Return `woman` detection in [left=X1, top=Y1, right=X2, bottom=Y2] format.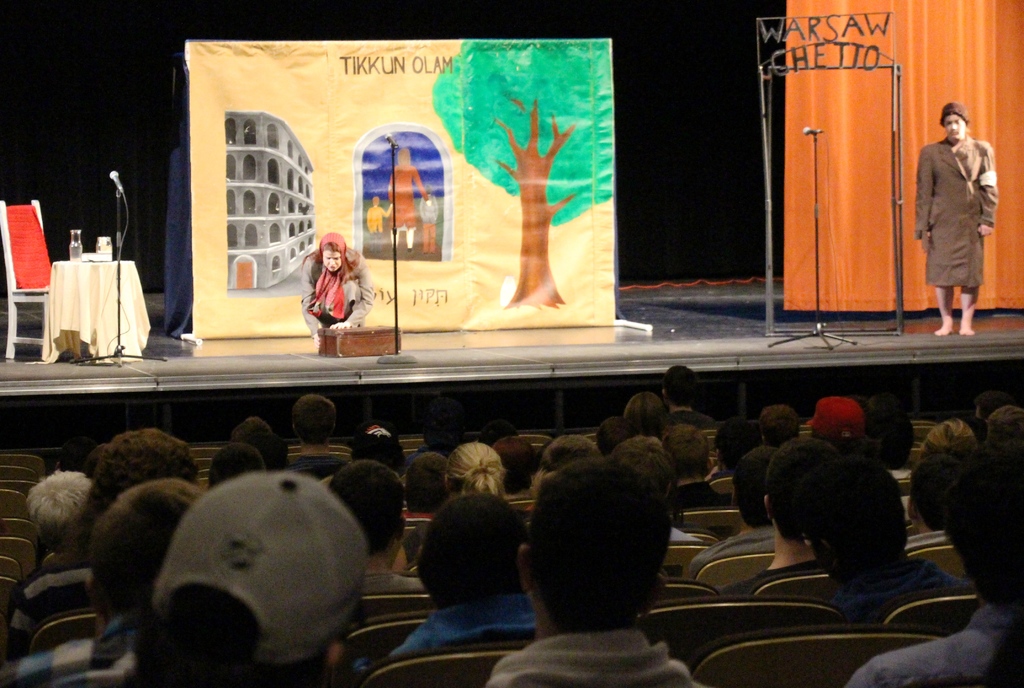
[left=387, top=147, right=433, bottom=254].
